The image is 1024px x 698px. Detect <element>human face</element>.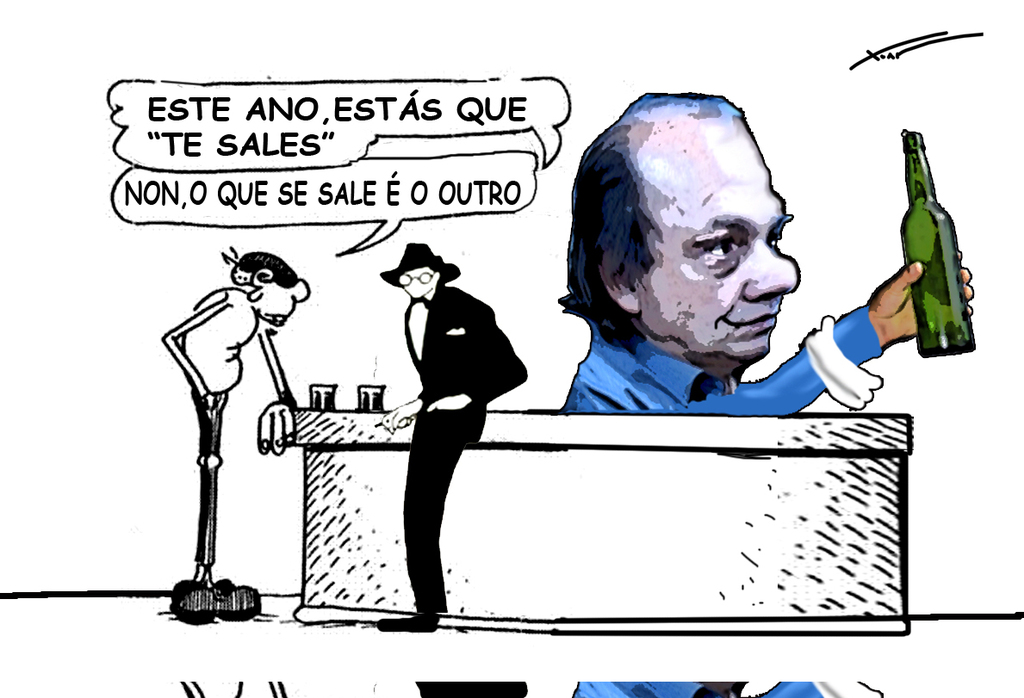
Detection: <bbox>401, 267, 438, 300</bbox>.
